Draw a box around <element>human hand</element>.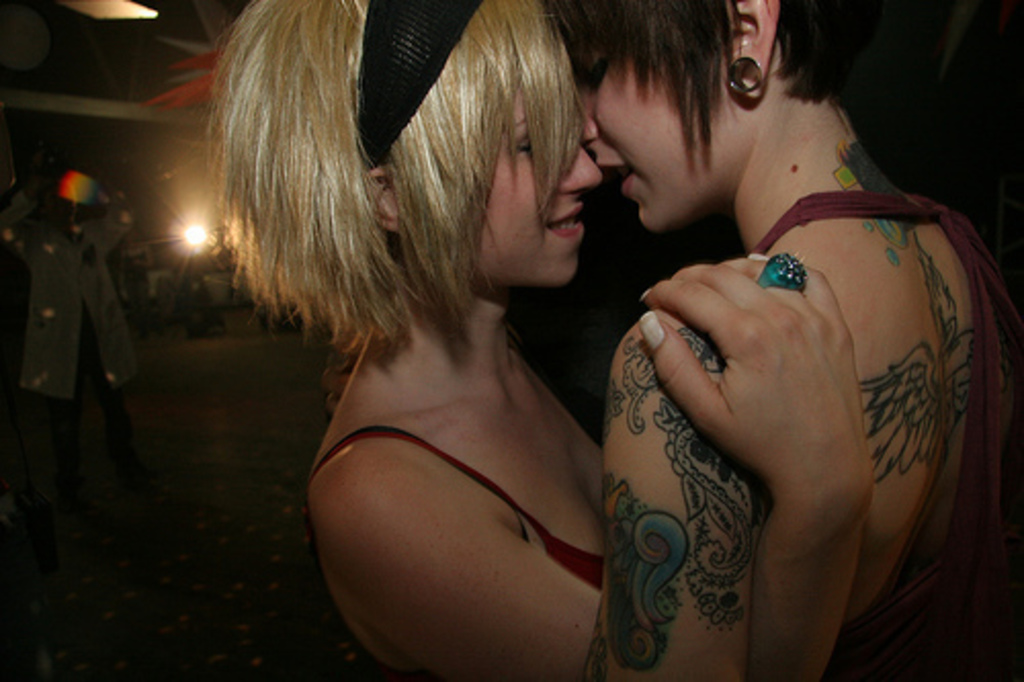
rect(649, 236, 866, 485).
